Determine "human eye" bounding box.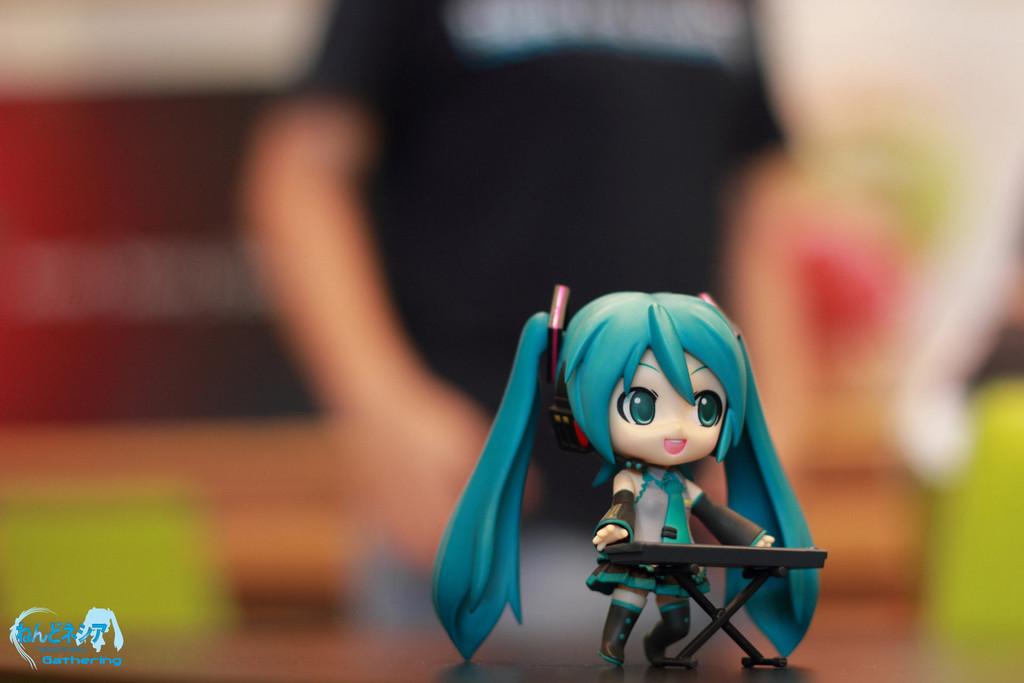
Determined: l=612, t=381, r=657, b=427.
